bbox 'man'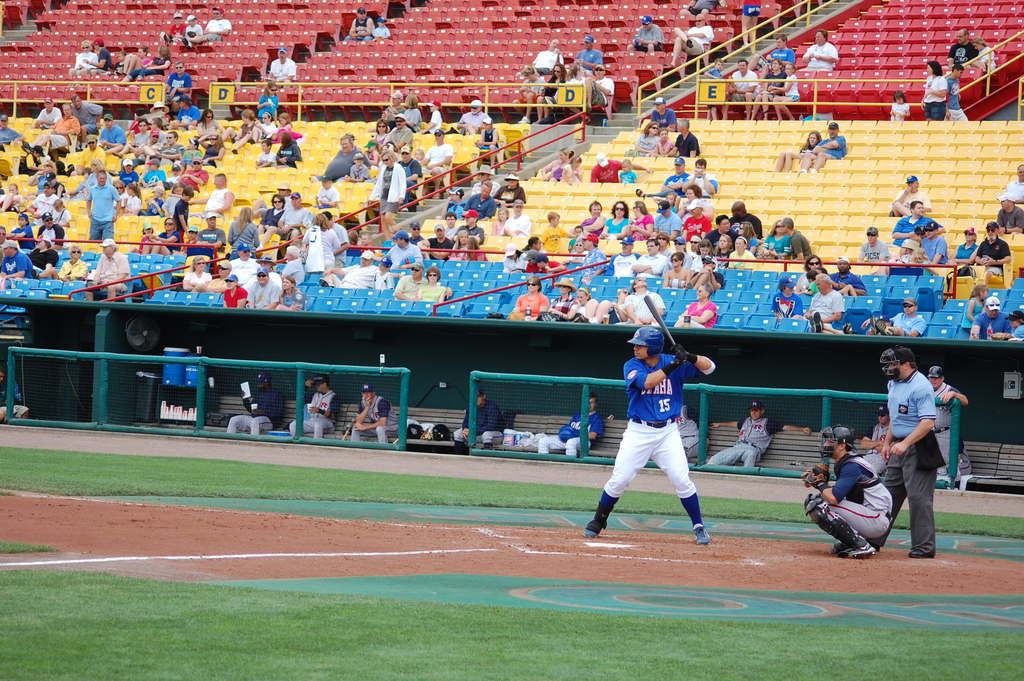
BBox(396, 142, 421, 212)
